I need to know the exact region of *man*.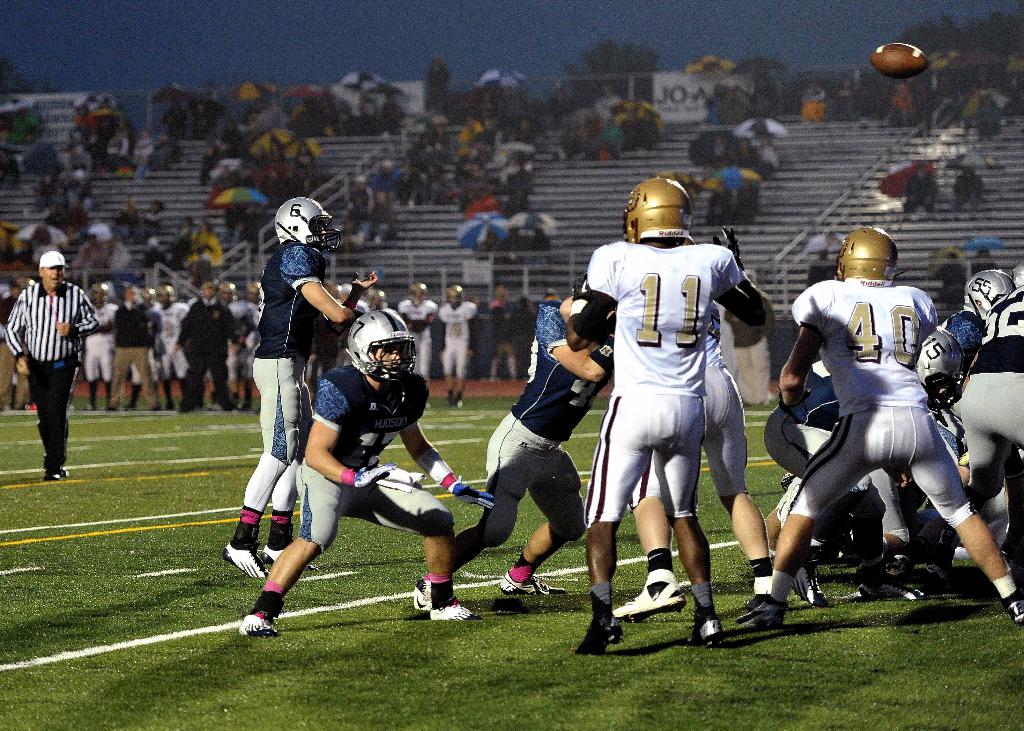
Region: rect(168, 278, 242, 411).
